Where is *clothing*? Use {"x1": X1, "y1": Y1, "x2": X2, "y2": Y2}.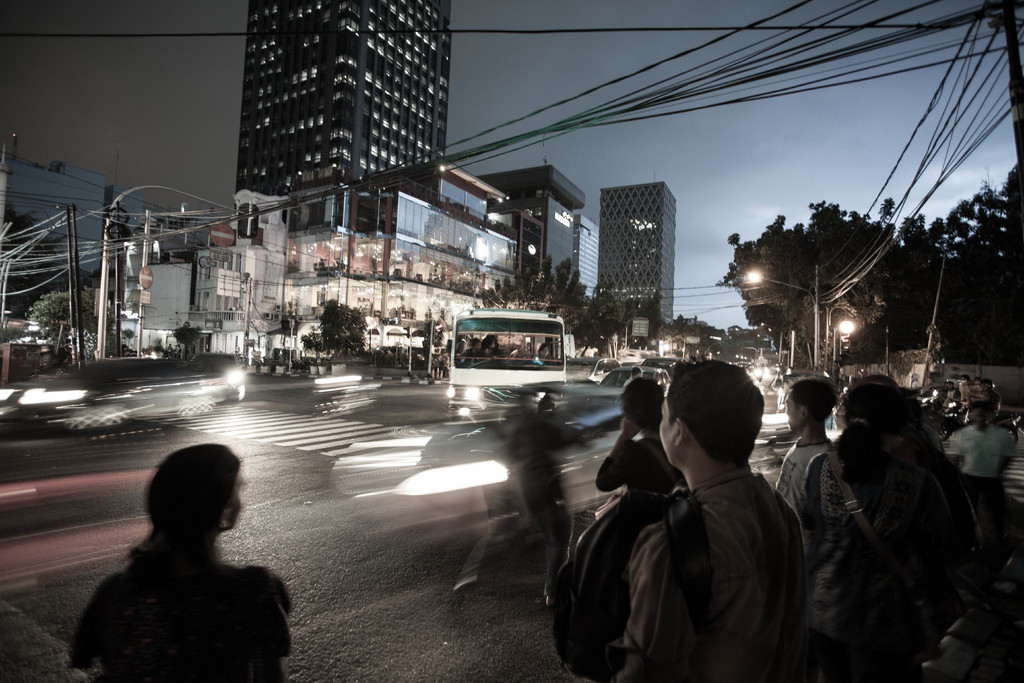
{"x1": 618, "y1": 469, "x2": 813, "y2": 682}.
